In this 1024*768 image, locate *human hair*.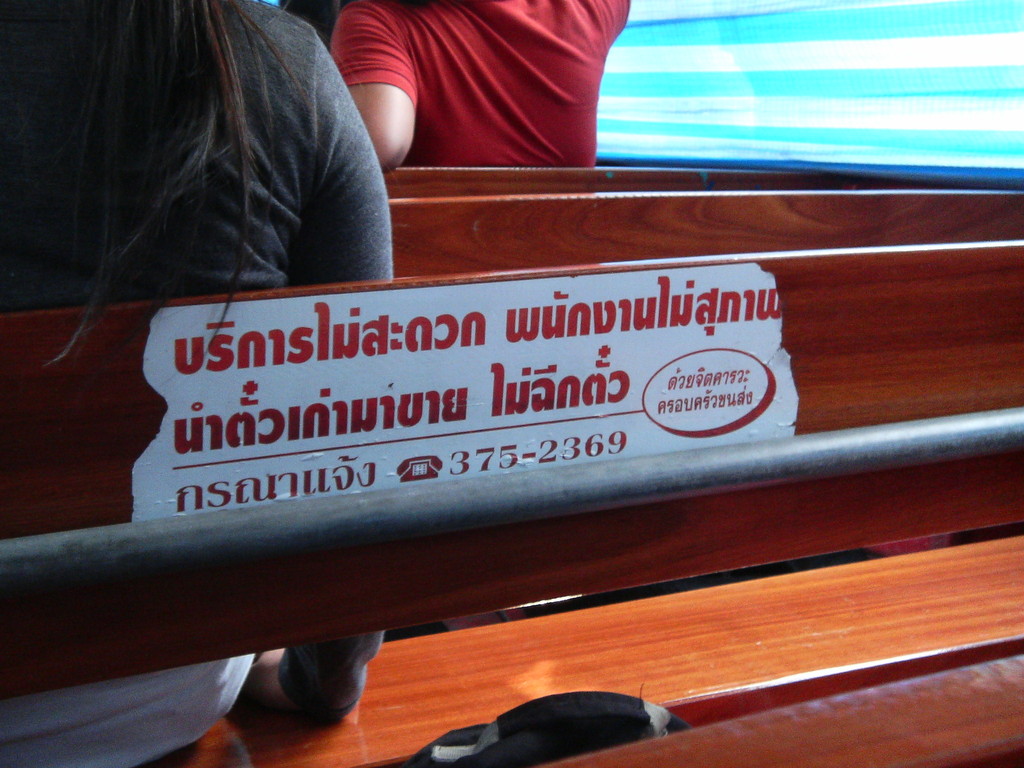
Bounding box: l=0, t=0, r=312, b=415.
